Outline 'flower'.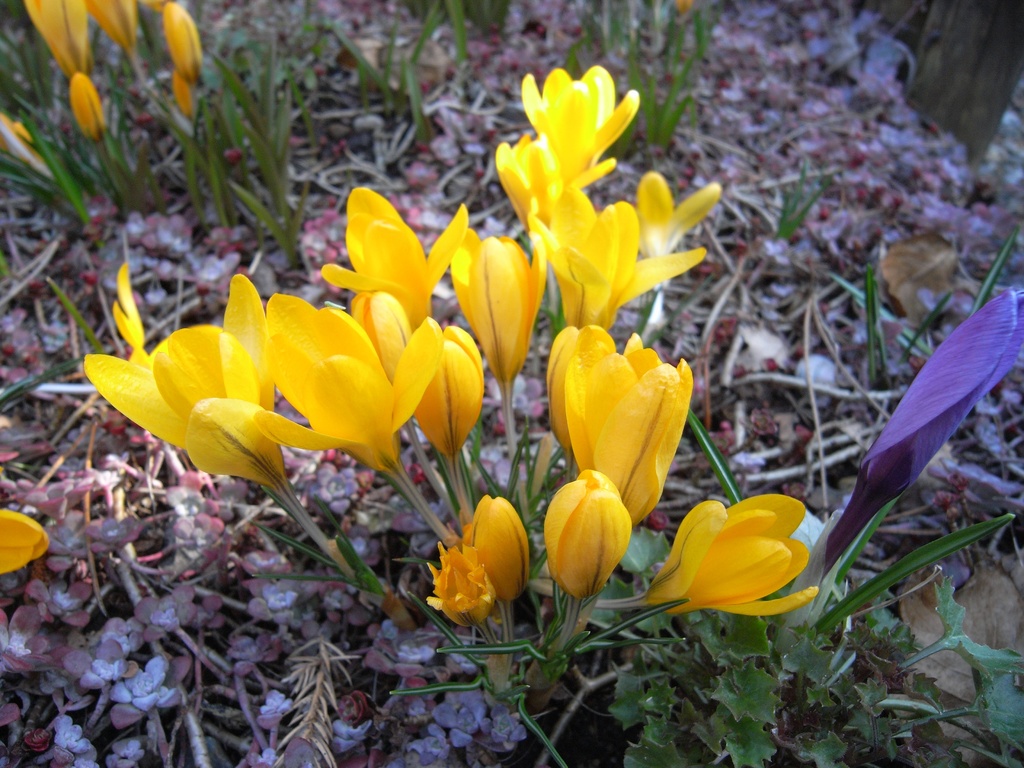
Outline: (left=0, top=506, right=47, bottom=575).
